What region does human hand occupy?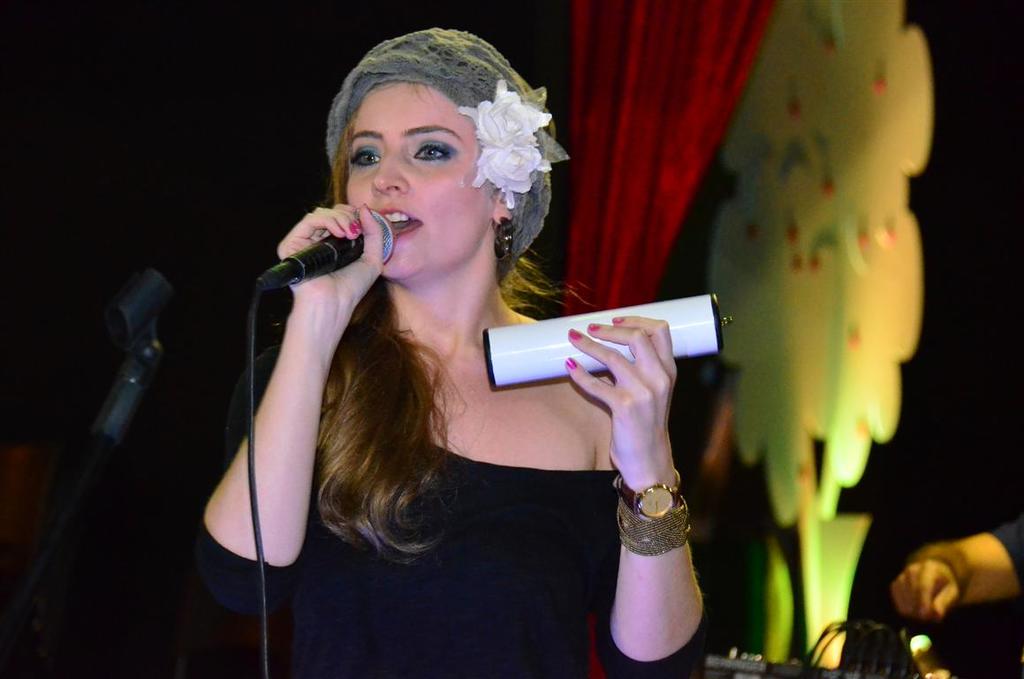
x1=562, y1=311, x2=682, y2=493.
